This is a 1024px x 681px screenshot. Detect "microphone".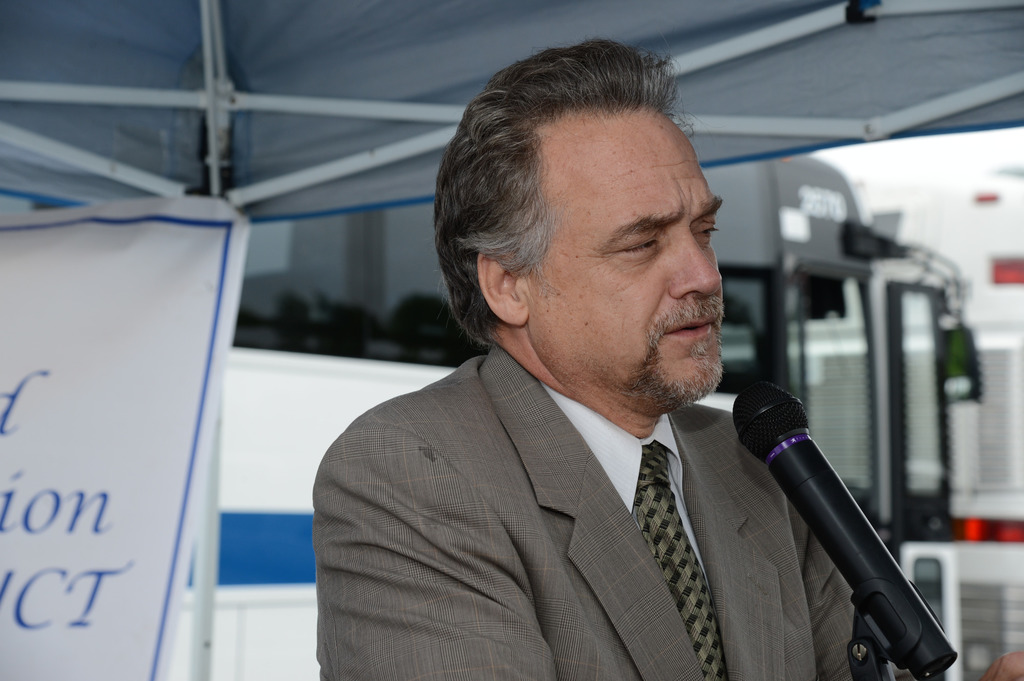
x1=728 y1=377 x2=957 y2=680.
